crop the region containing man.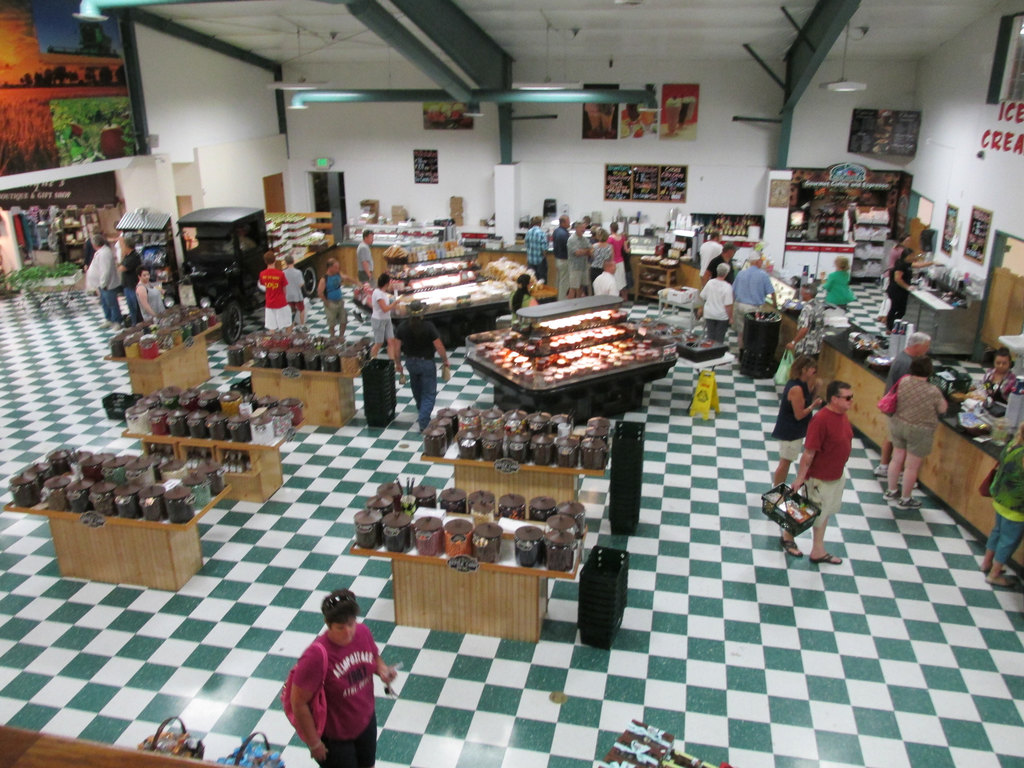
Crop region: locate(292, 587, 395, 767).
